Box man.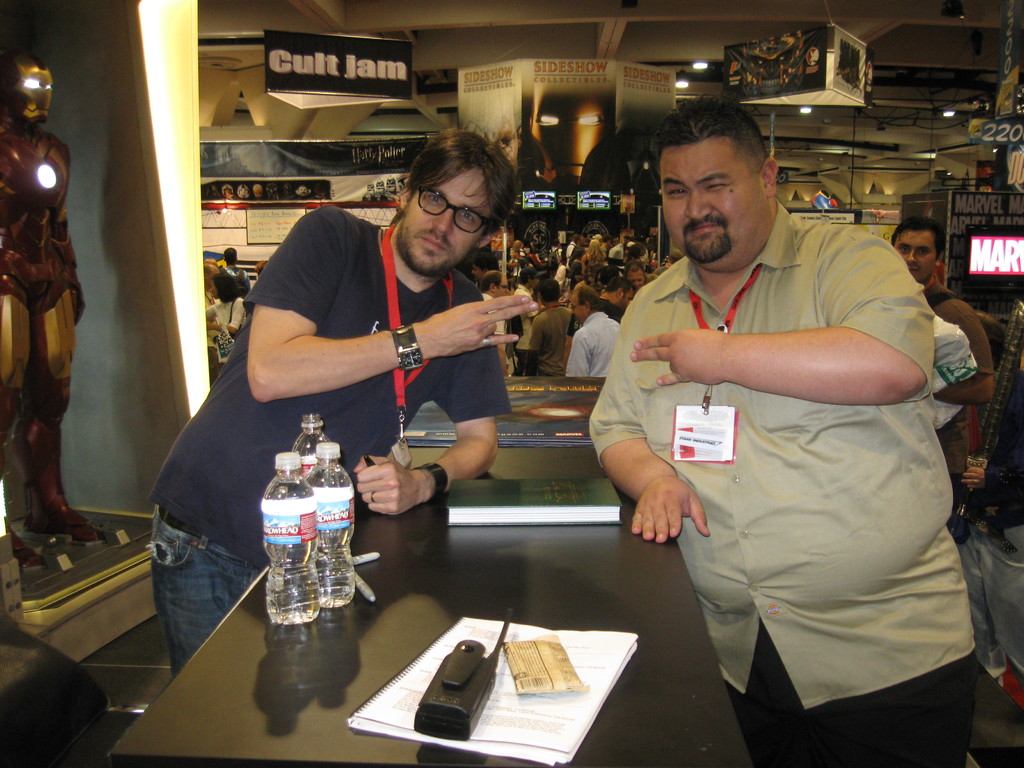
pyautogui.locateOnScreen(563, 279, 616, 378).
